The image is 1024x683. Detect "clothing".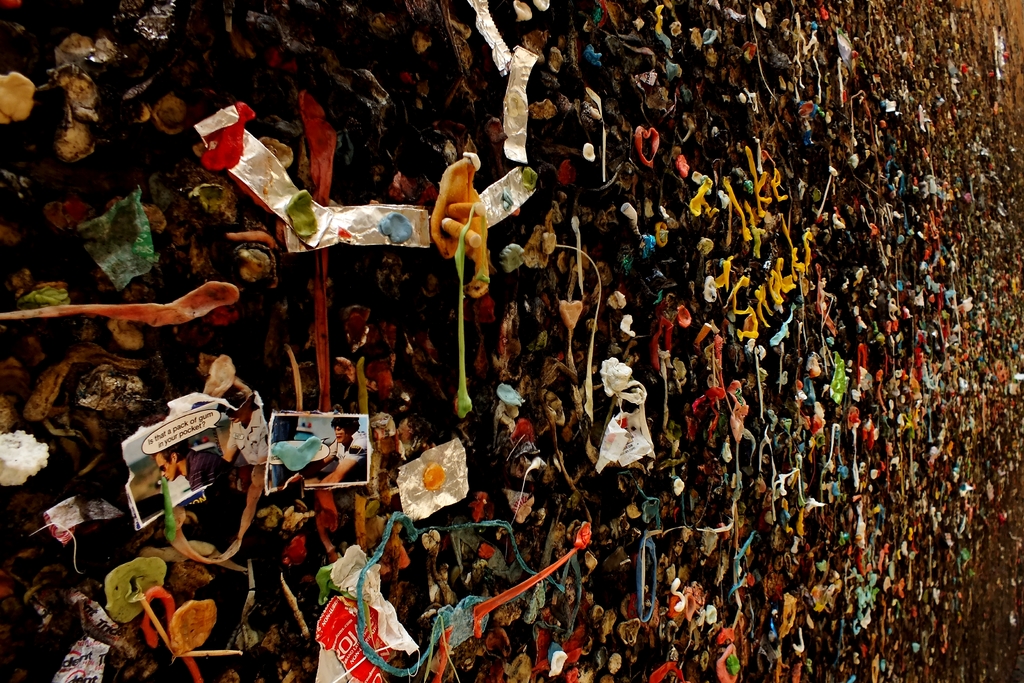
Detection: [x1=334, y1=427, x2=371, y2=462].
